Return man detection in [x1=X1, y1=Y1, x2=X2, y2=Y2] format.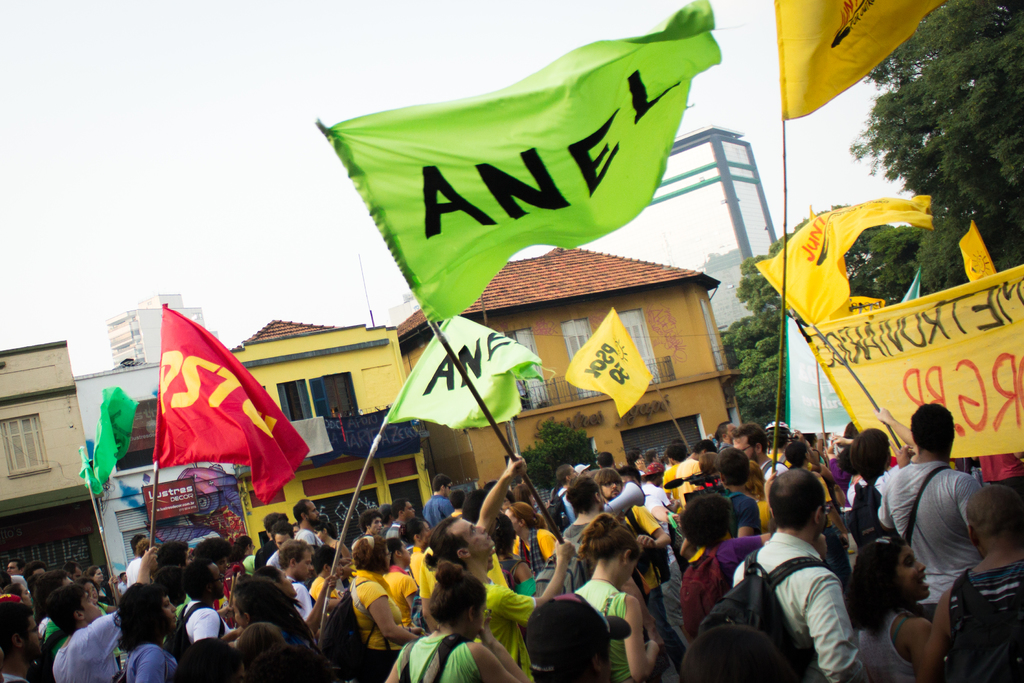
[x1=50, y1=544, x2=158, y2=682].
